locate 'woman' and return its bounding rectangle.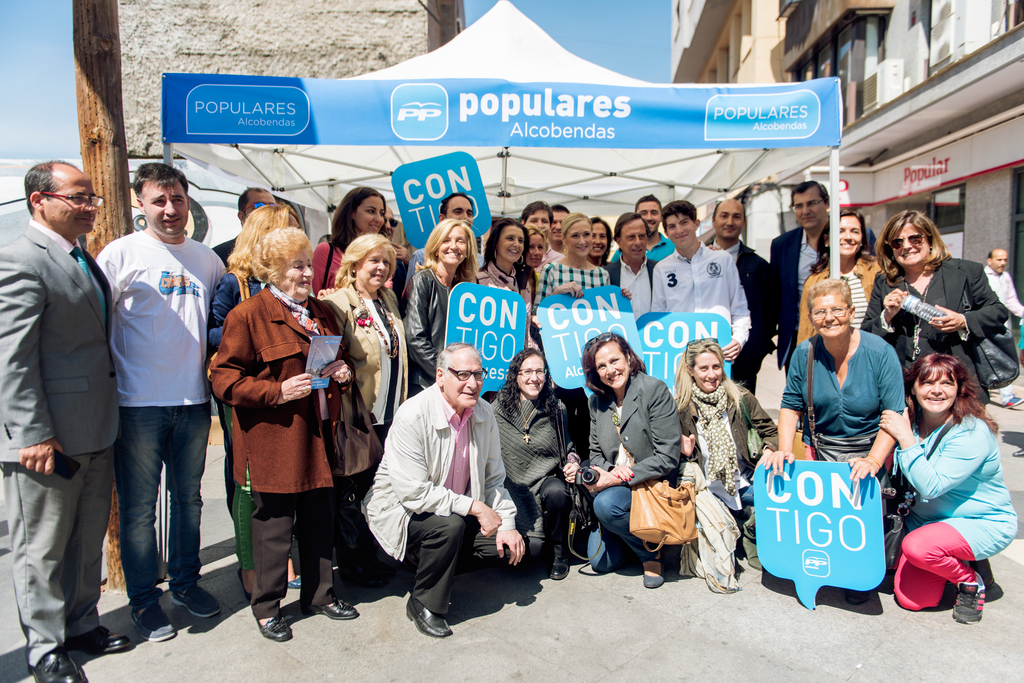
315/228/406/588.
